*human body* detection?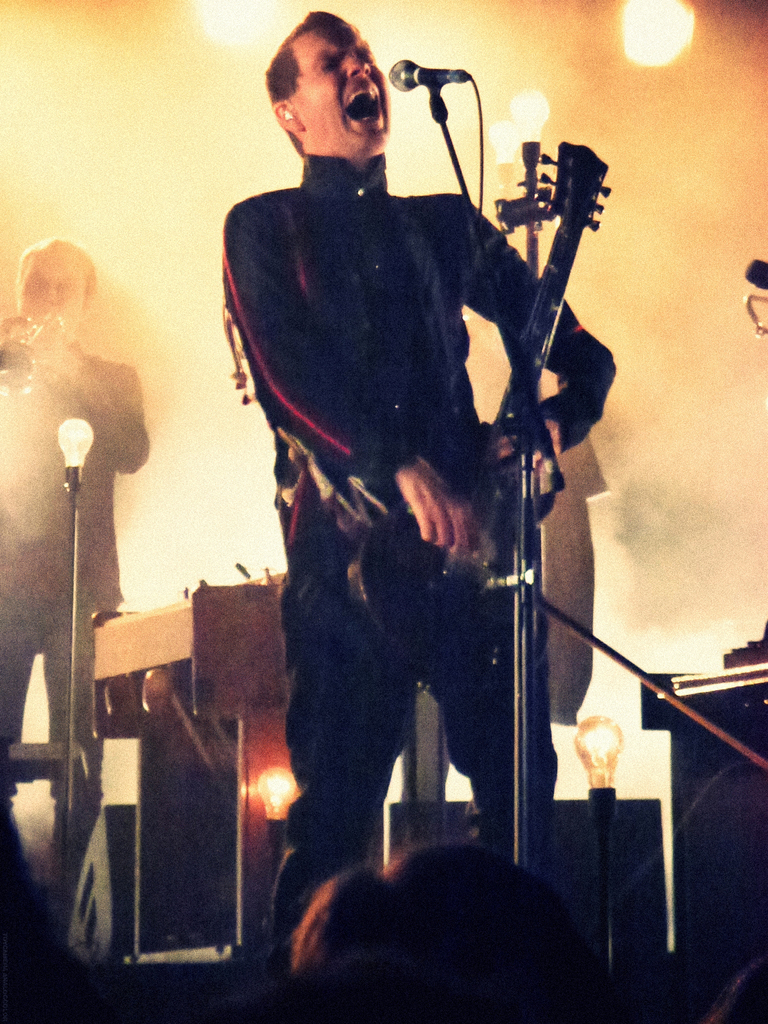
bbox=(228, 65, 586, 993)
